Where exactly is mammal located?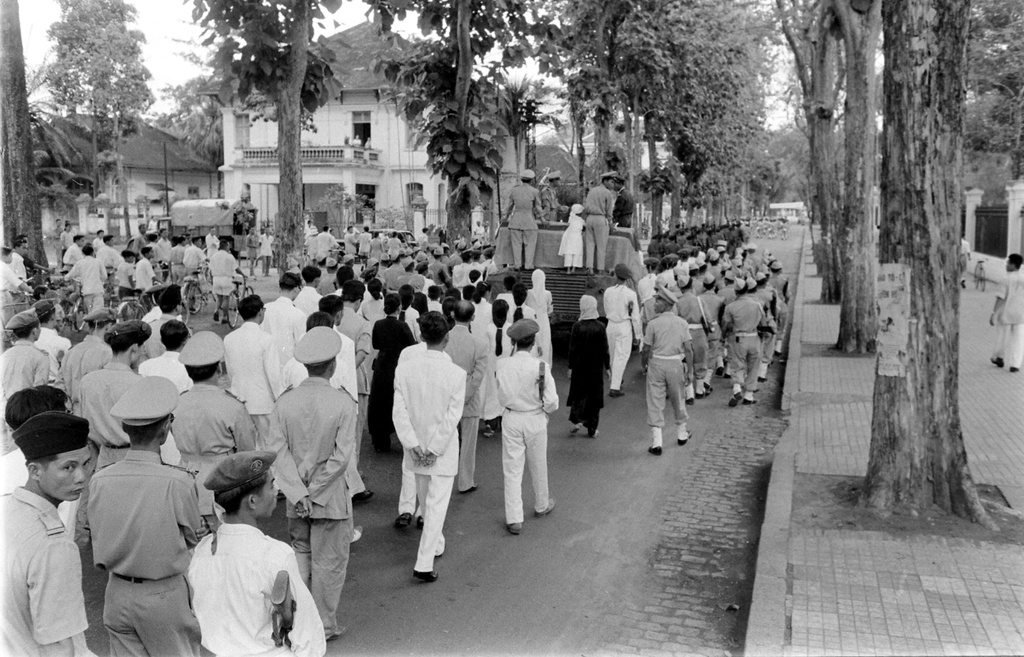
Its bounding box is bbox=[984, 254, 1023, 373].
